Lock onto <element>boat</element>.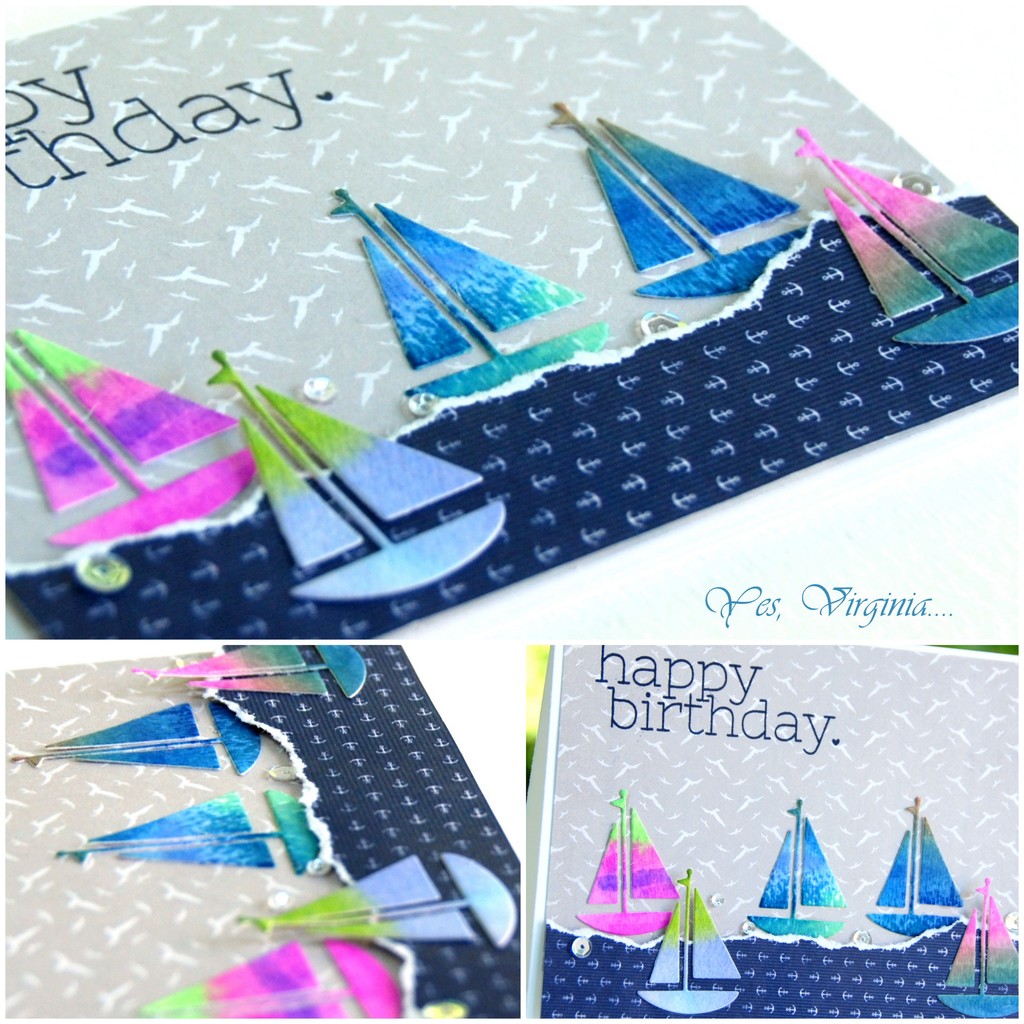
Locked: locate(575, 785, 670, 940).
